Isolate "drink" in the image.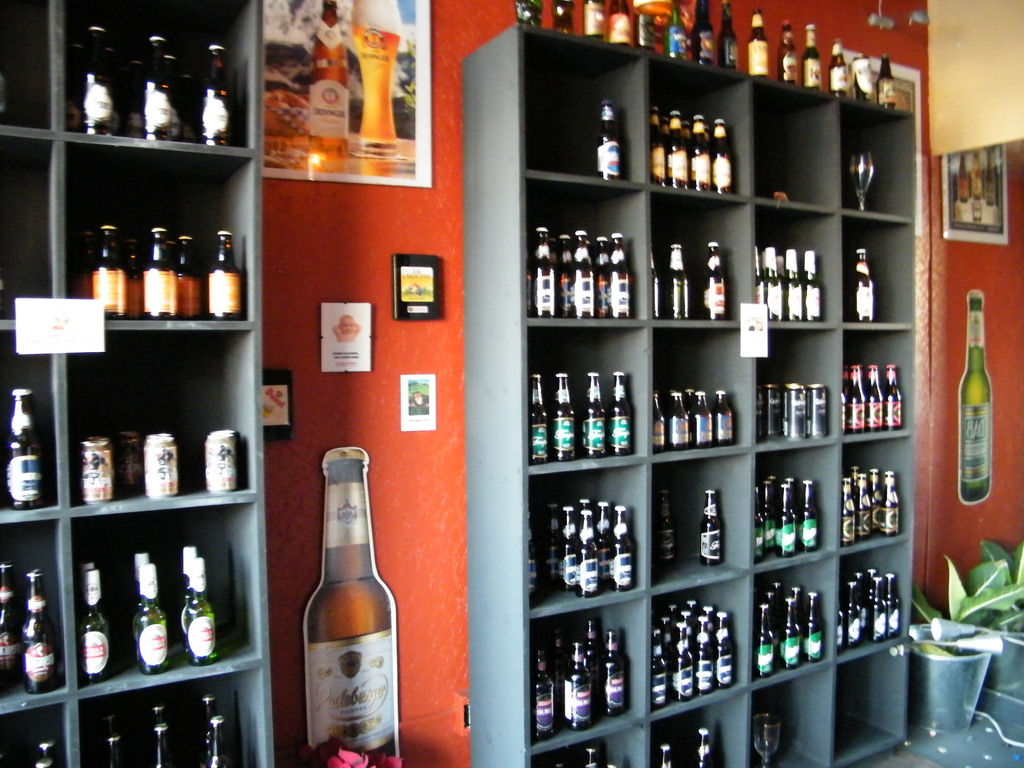
Isolated region: region(839, 468, 902, 538).
